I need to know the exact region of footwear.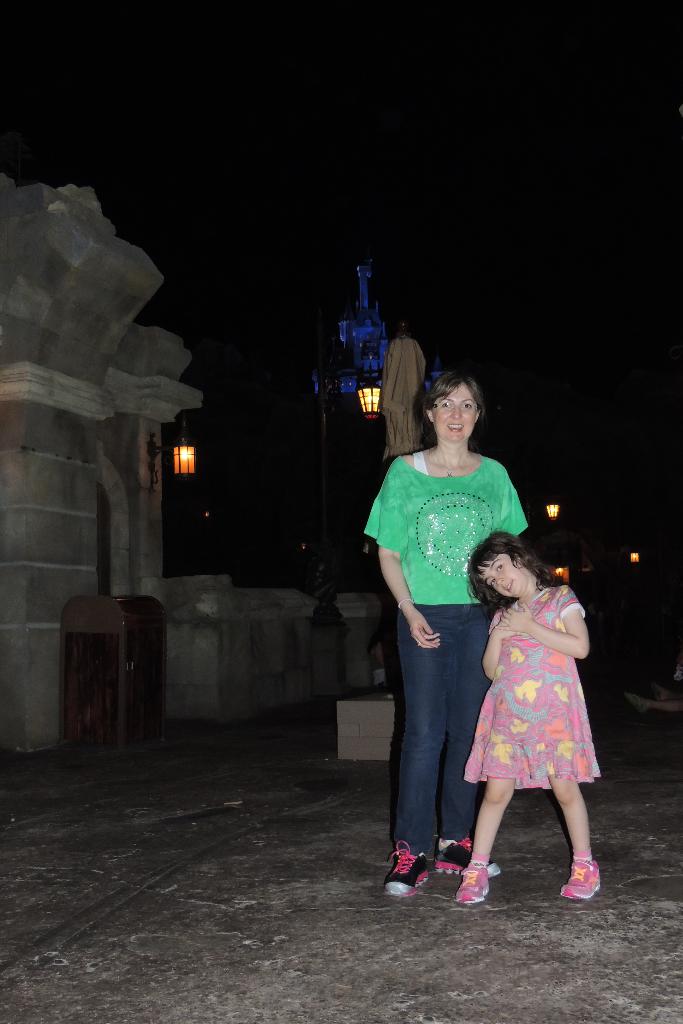
Region: left=560, top=859, right=602, bottom=899.
